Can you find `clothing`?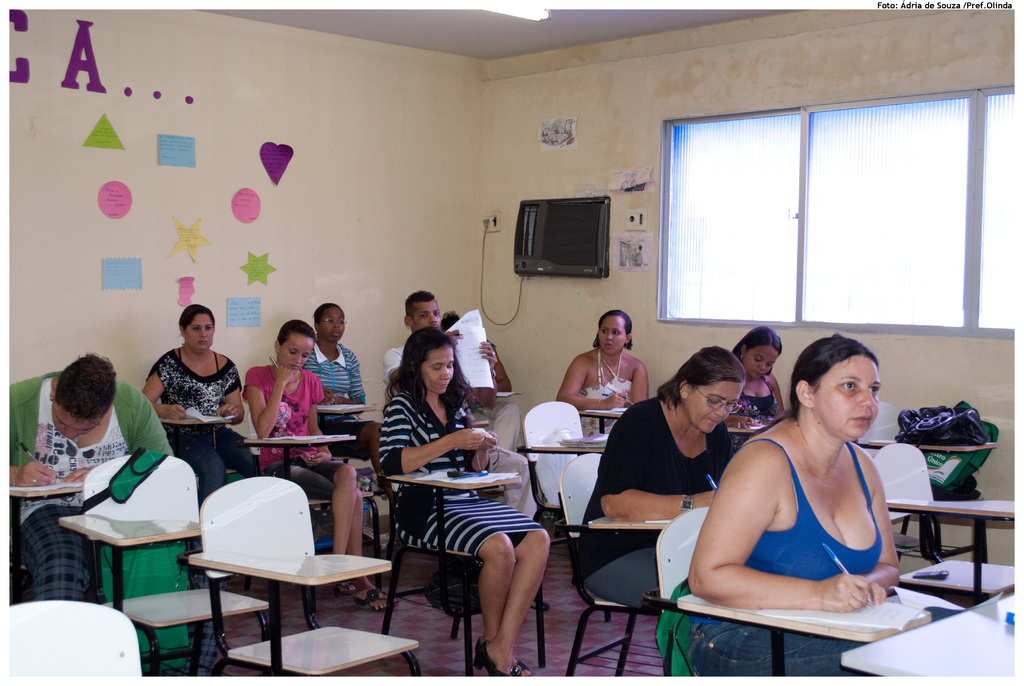
Yes, bounding box: rect(381, 384, 548, 566).
